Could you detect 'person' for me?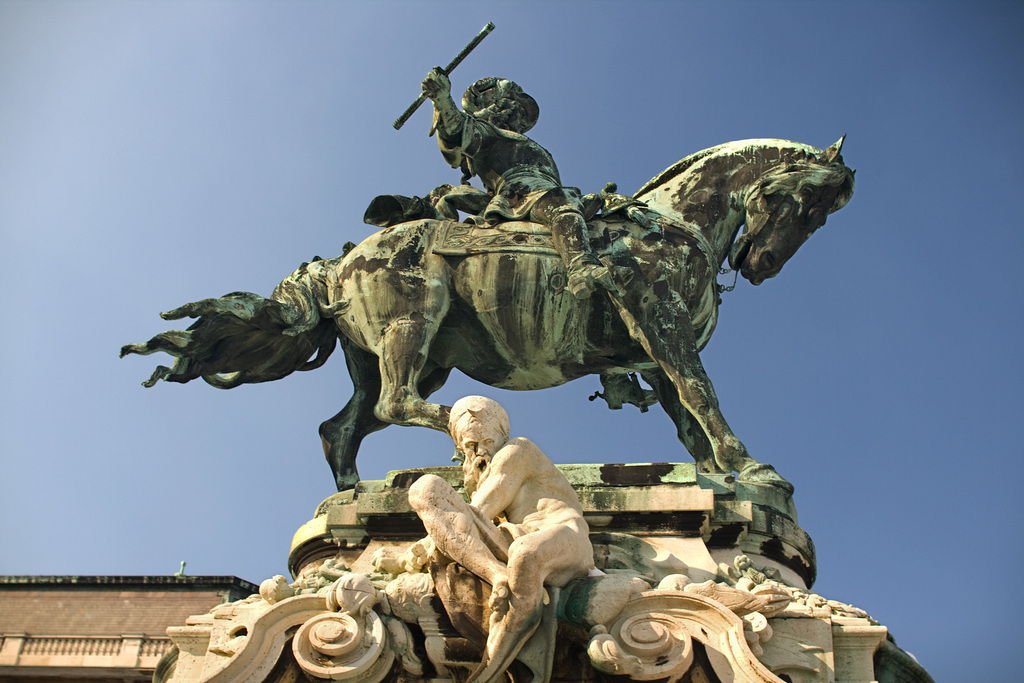
Detection result: 365 62 639 299.
